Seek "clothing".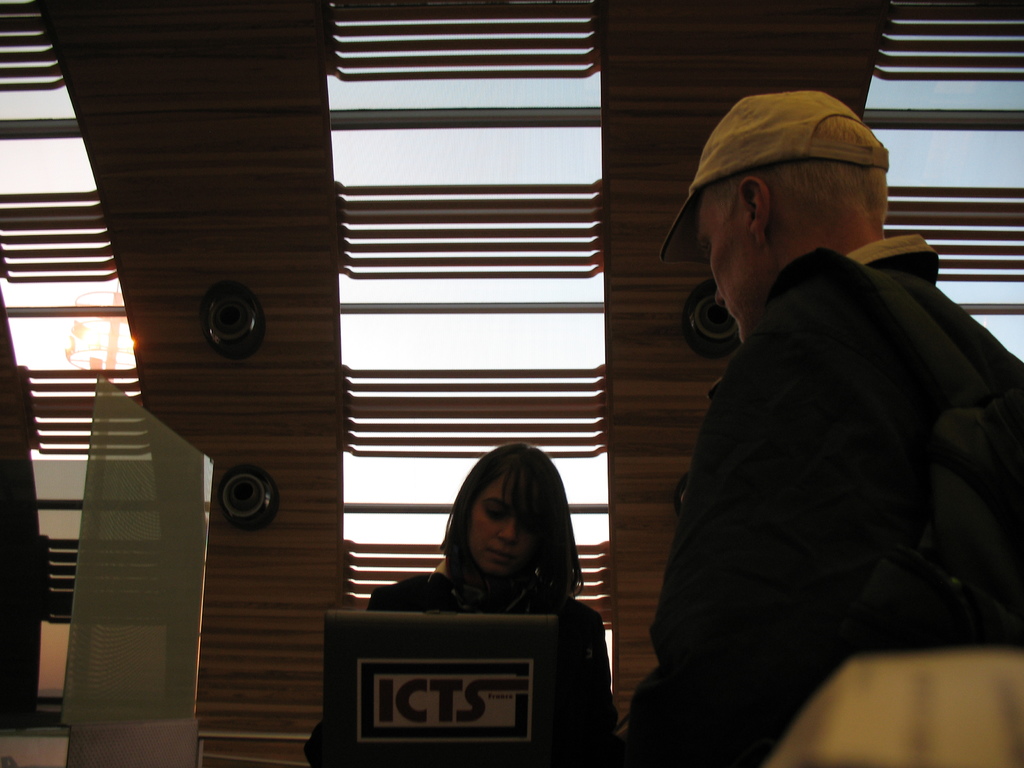
select_region(612, 239, 1023, 767).
